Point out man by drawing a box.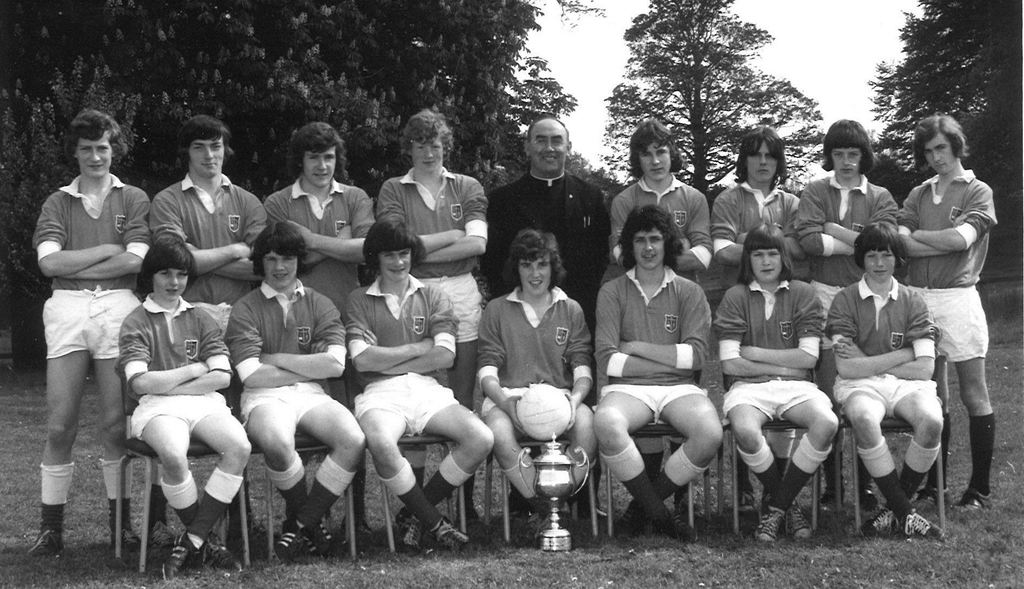
box=[781, 100, 904, 320].
